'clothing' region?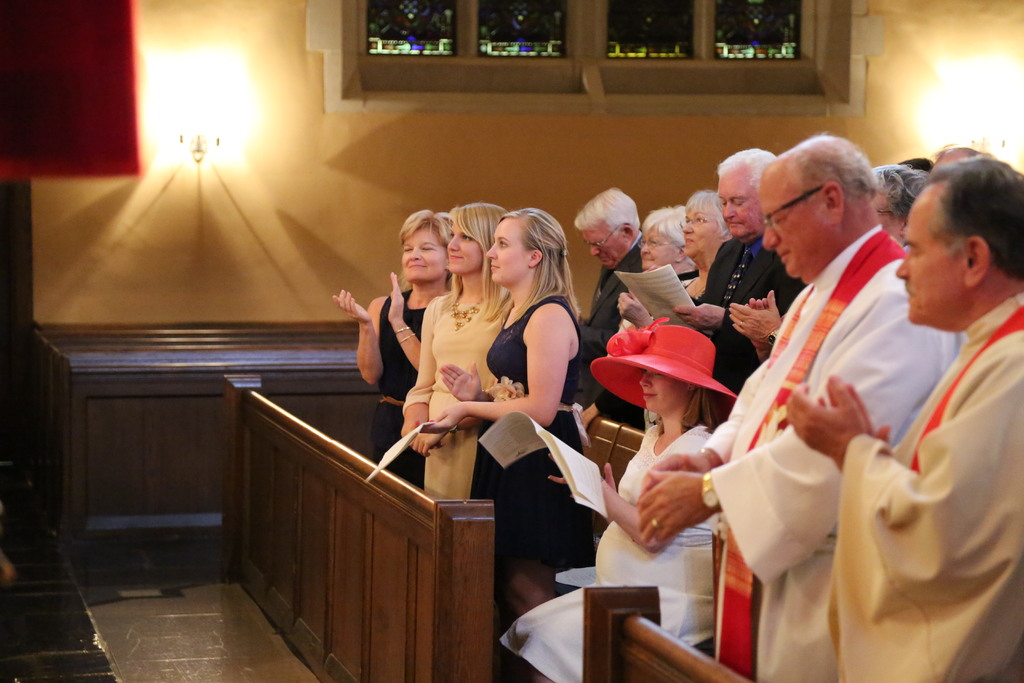
x1=372 y1=281 x2=433 y2=497
